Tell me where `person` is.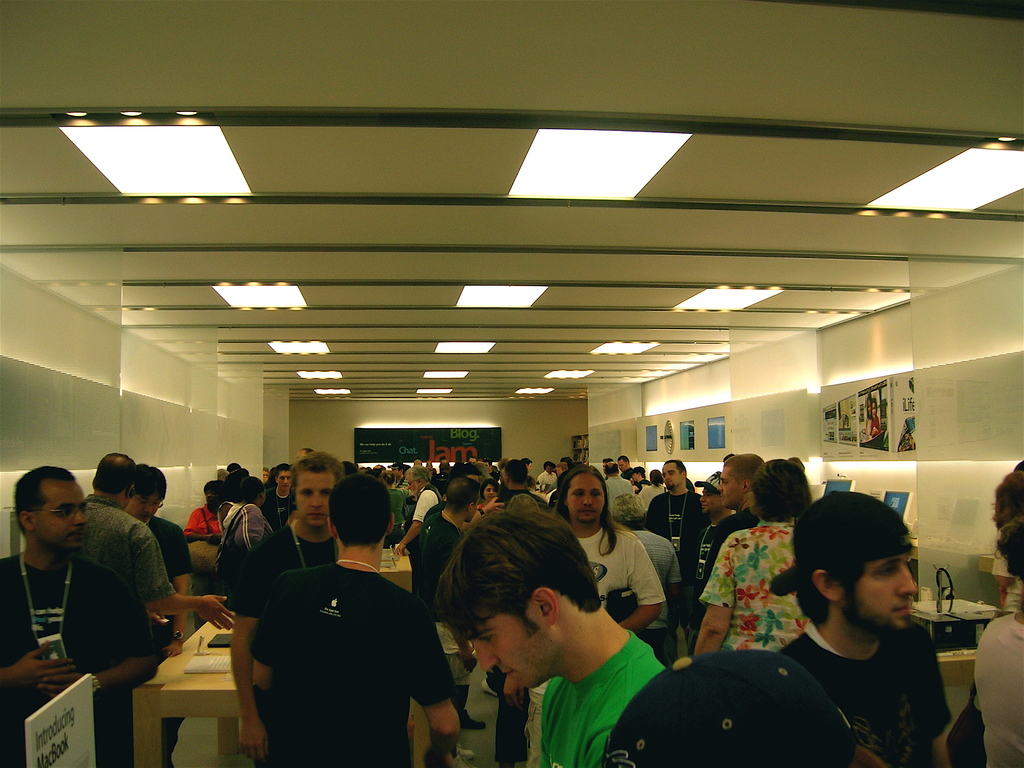
`person` is at 525 460 533 475.
